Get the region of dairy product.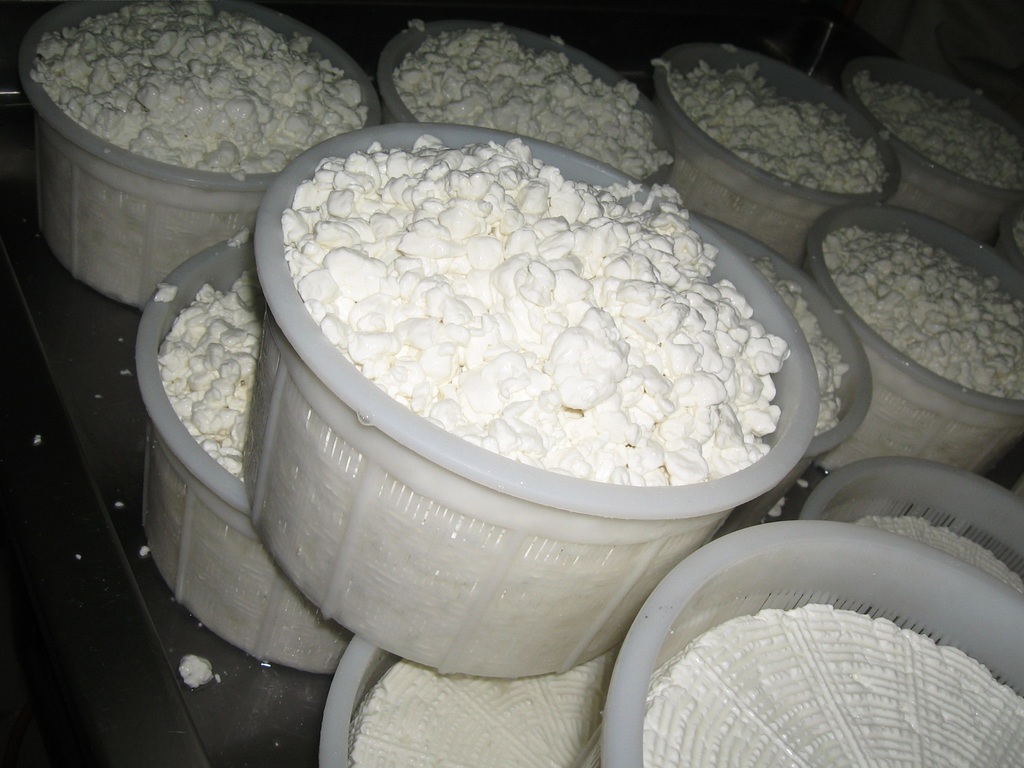
box(282, 130, 789, 483).
